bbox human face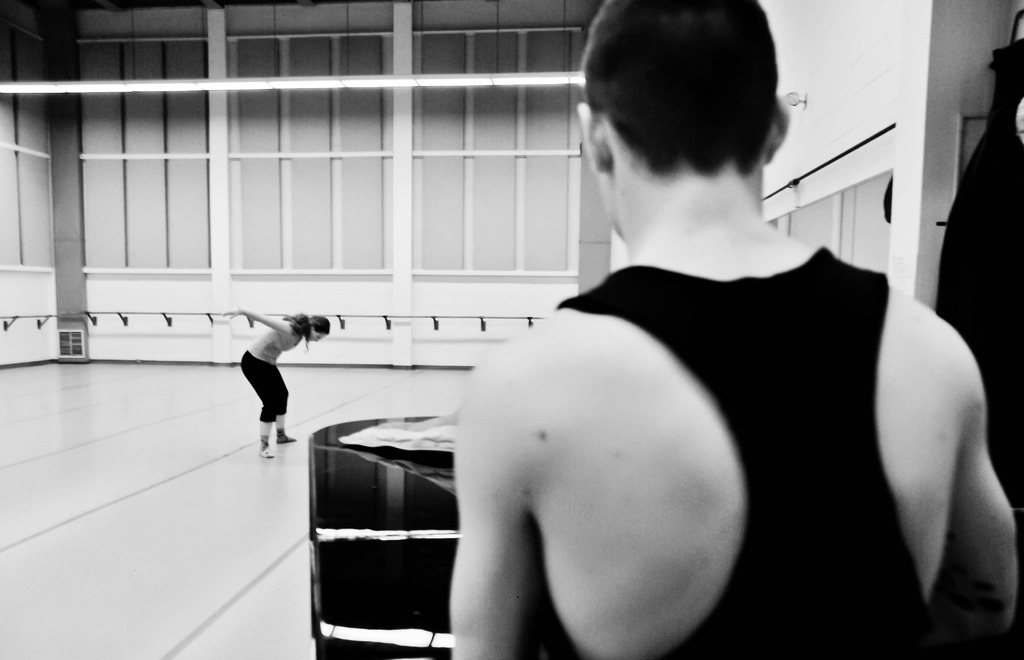
bbox=(305, 331, 327, 346)
